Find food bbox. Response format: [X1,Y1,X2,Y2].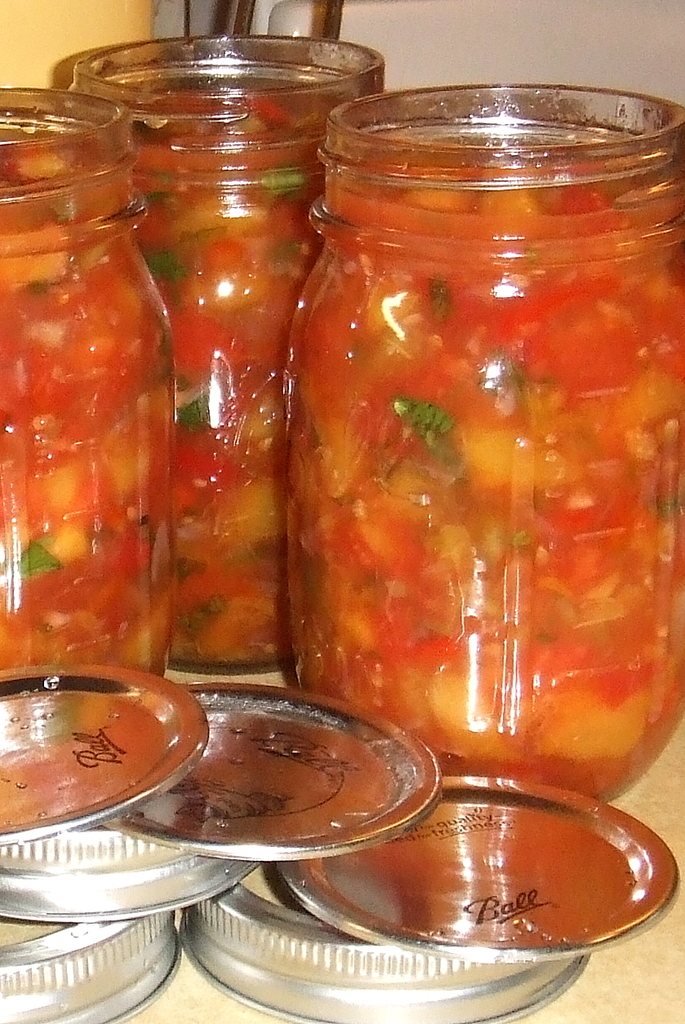
[134,83,340,673].
